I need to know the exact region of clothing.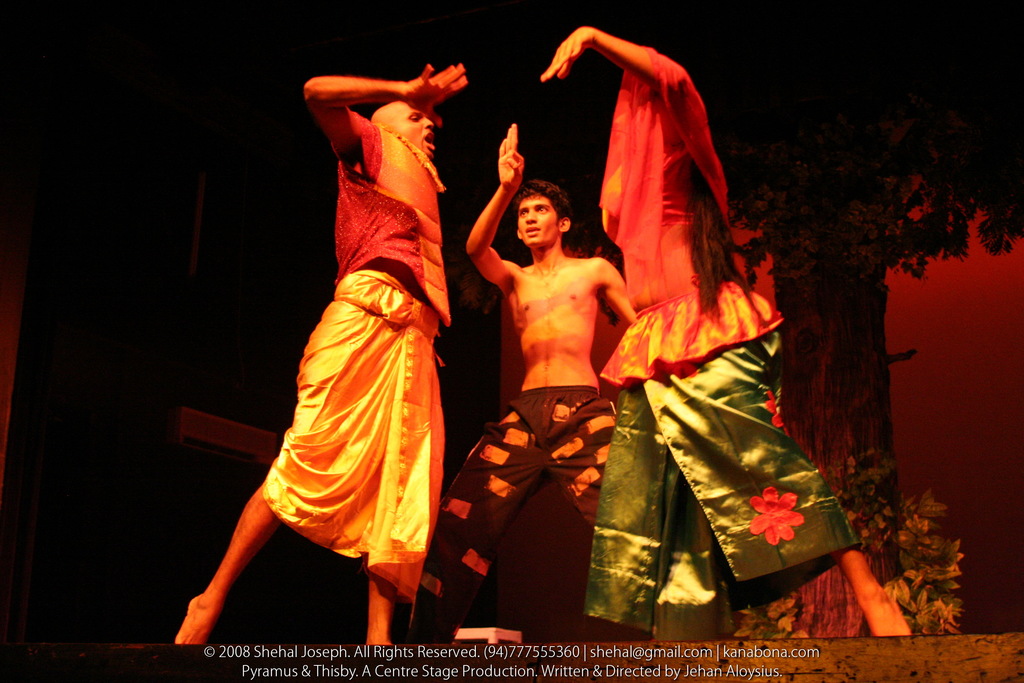
Region: [381,373,624,645].
